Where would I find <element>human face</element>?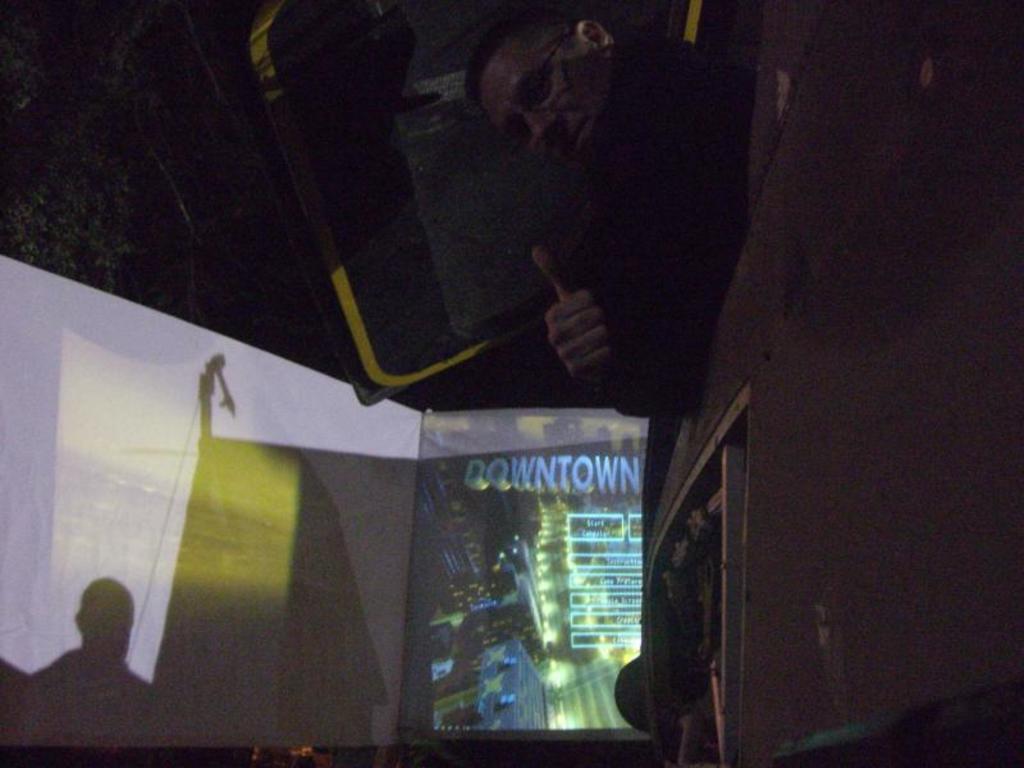
At locate(476, 54, 611, 166).
